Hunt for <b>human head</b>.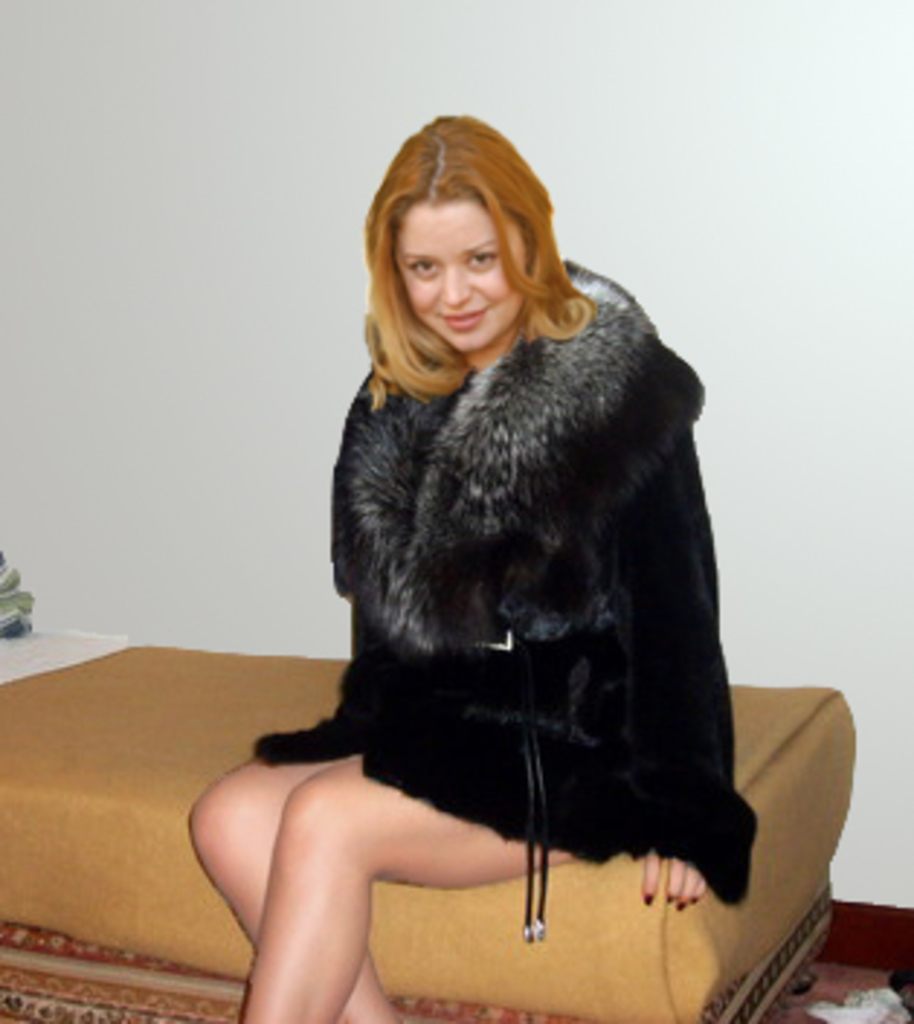
Hunted down at [x1=360, y1=110, x2=557, y2=351].
